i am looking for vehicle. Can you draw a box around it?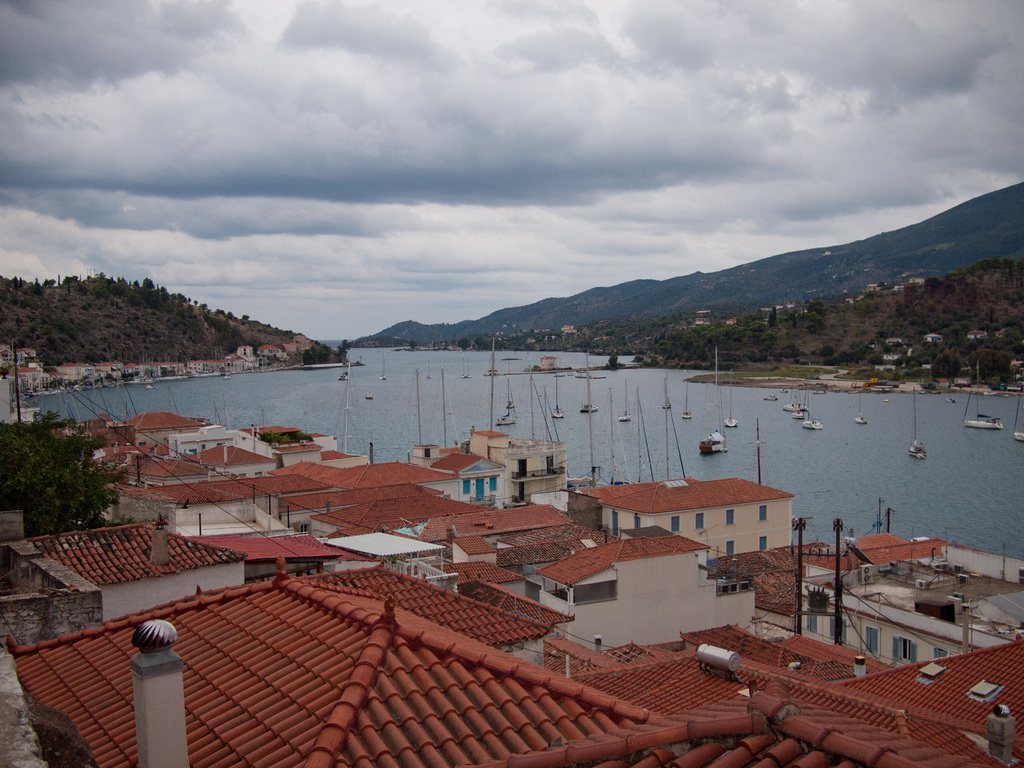
Sure, the bounding box is (x1=959, y1=373, x2=1004, y2=429).
